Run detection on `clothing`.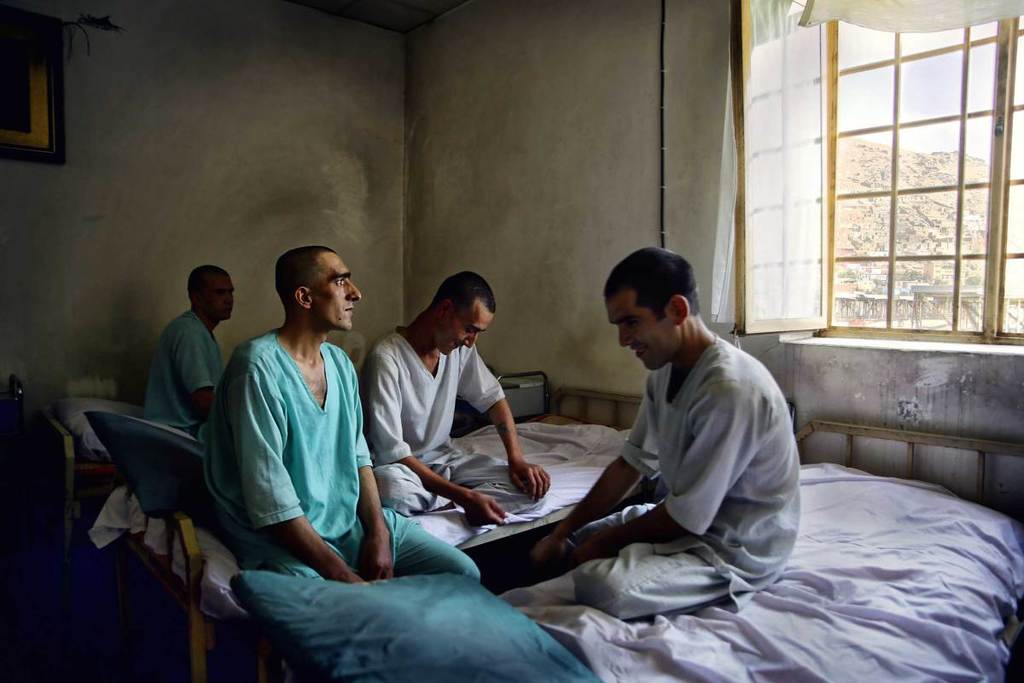
Result: 140 308 225 444.
